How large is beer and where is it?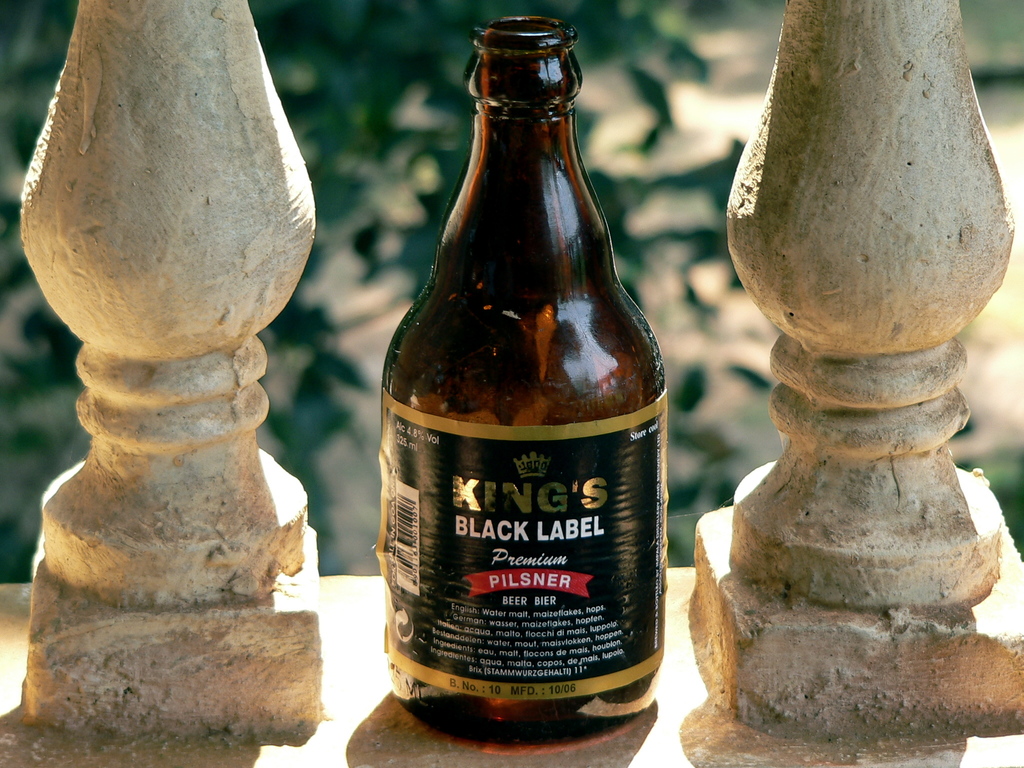
Bounding box: 365/7/691/757.
